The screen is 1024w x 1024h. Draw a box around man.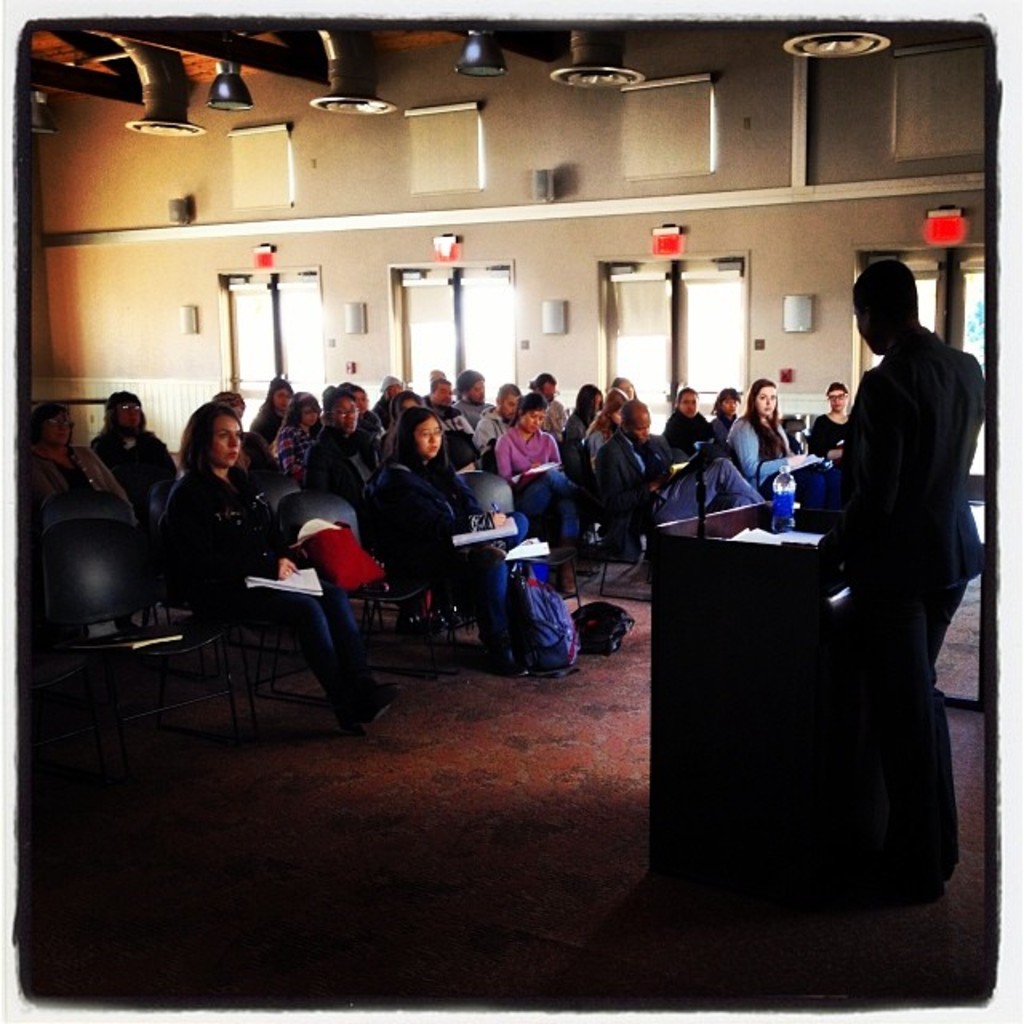
BBox(594, 397, 763, 538).
